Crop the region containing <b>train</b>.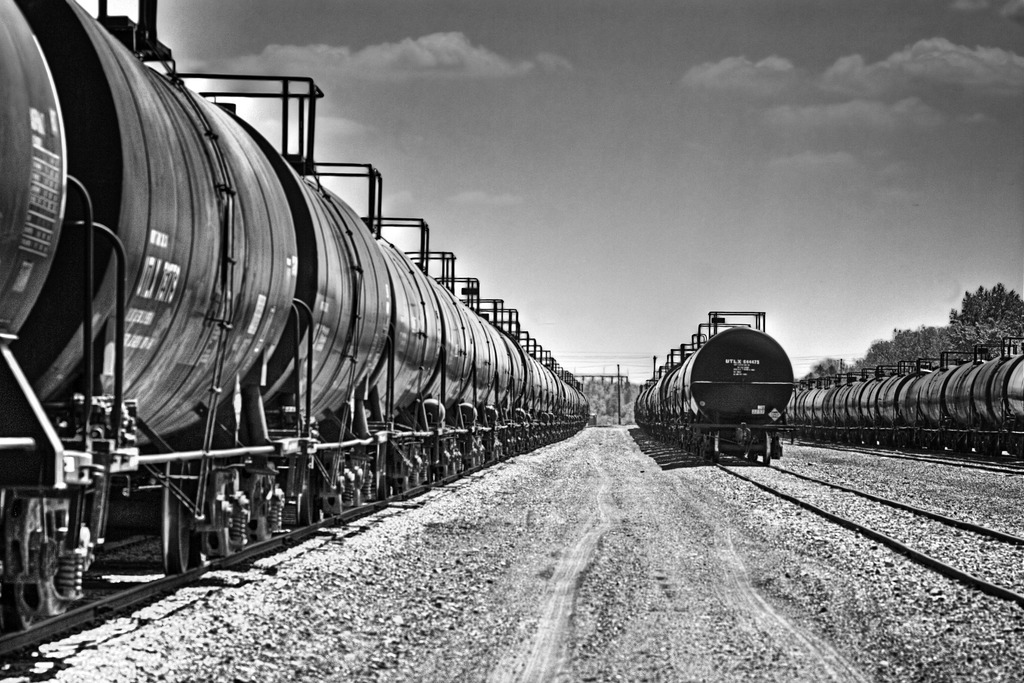
Crop region: <region>635, 309, 800, 470</region>.
